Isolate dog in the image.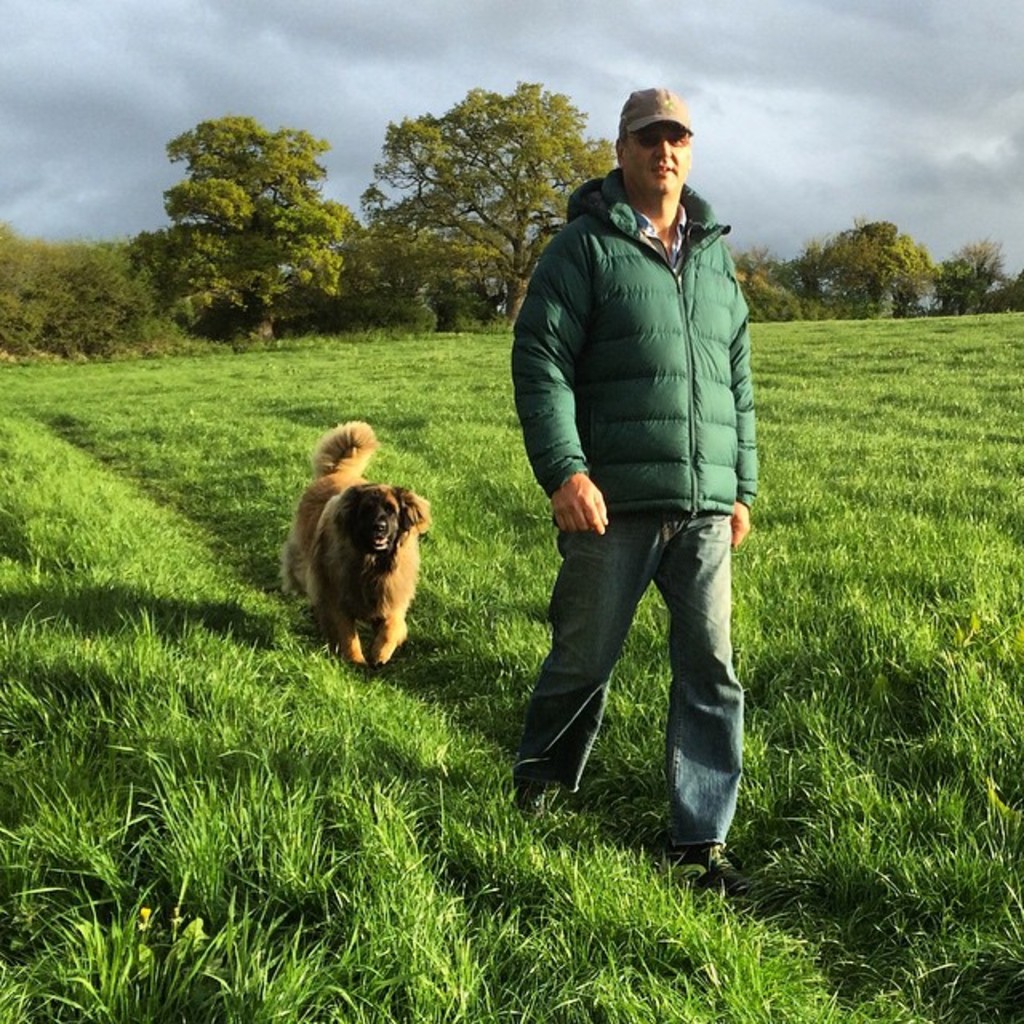
Isolated region: bbox=(283, 416, 435, 664).
